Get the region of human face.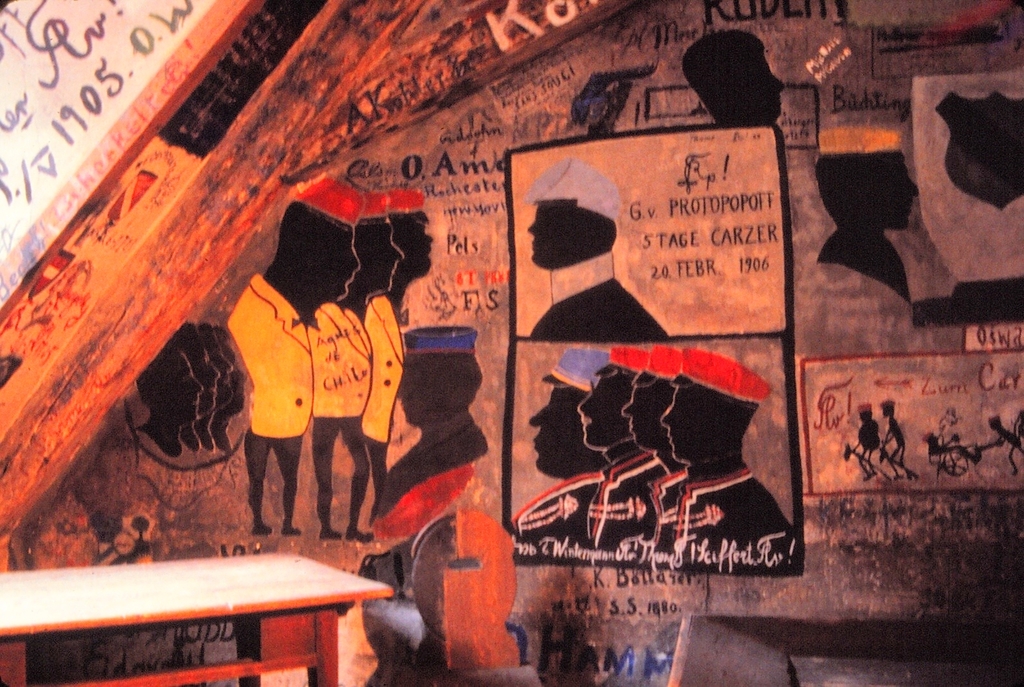
pyautogui.locateOnScreen(215, 346, 232, 400).
